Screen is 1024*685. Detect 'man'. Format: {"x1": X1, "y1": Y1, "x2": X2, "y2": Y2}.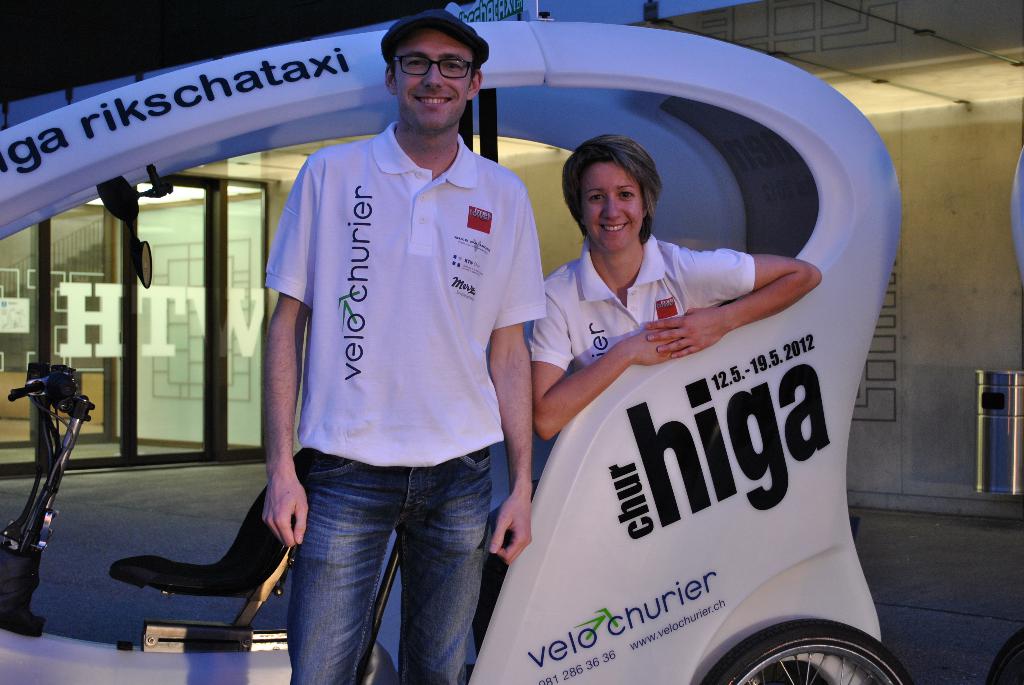
{"x1": 216, "y1": 41, "x2": 560, "y2": 676}.
